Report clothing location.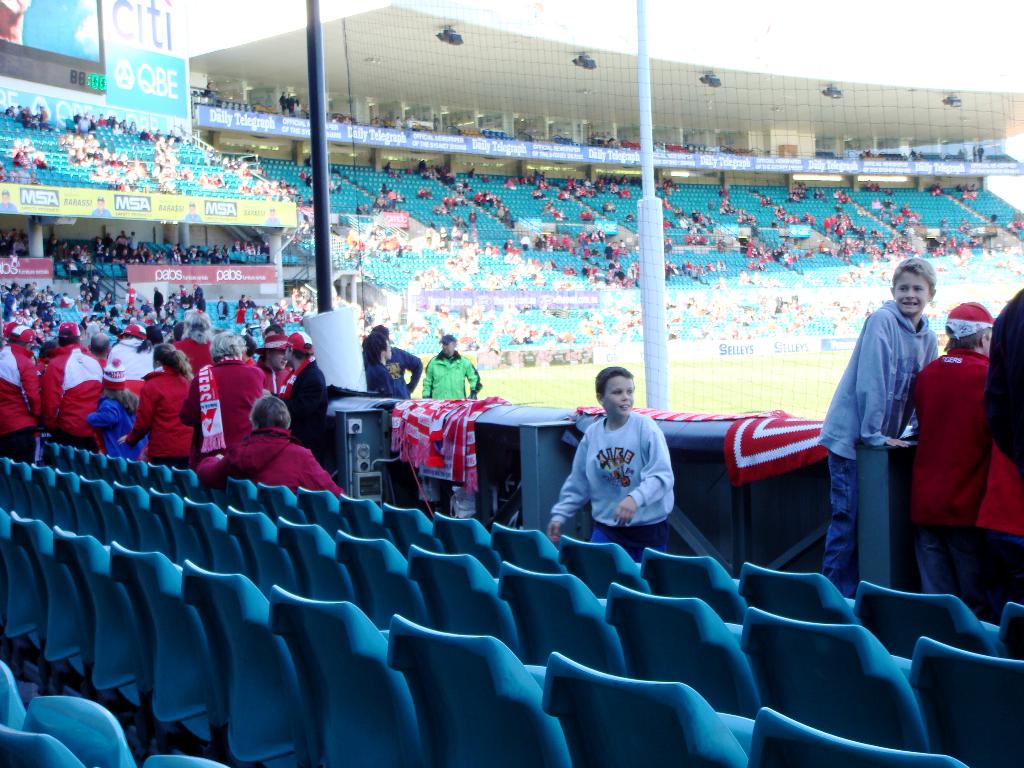
Report: 277:352:329:461.
